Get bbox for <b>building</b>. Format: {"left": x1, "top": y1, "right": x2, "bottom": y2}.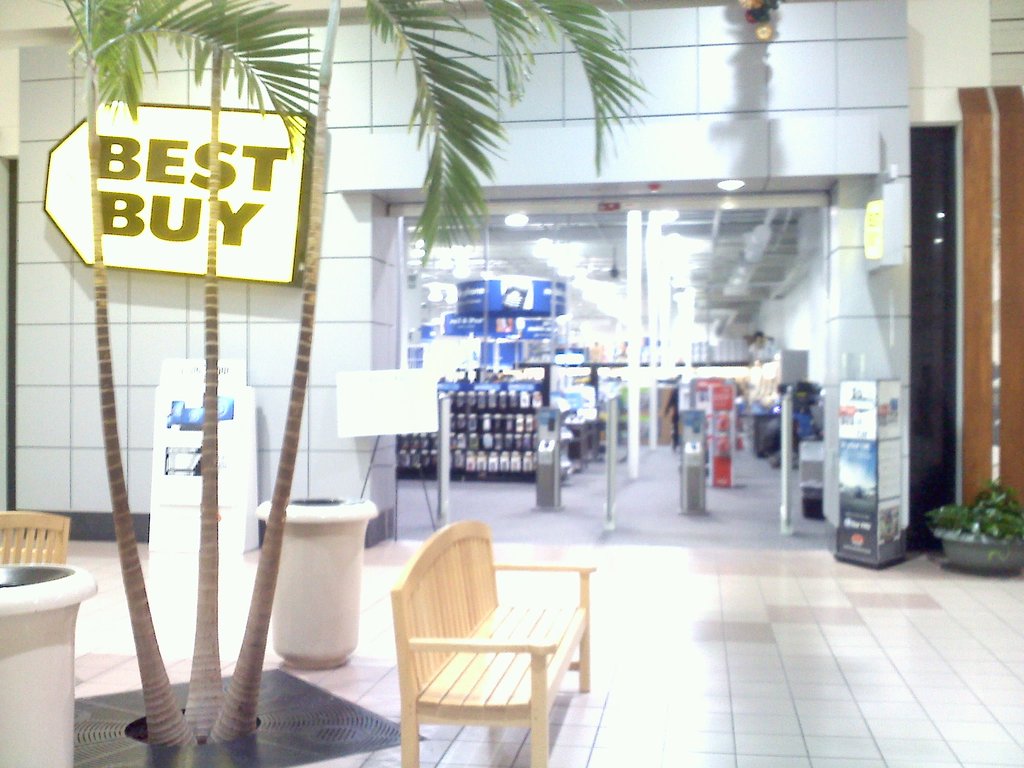
{"left": 0, "top": 0, "right": 1023, "bottom": 767}.
